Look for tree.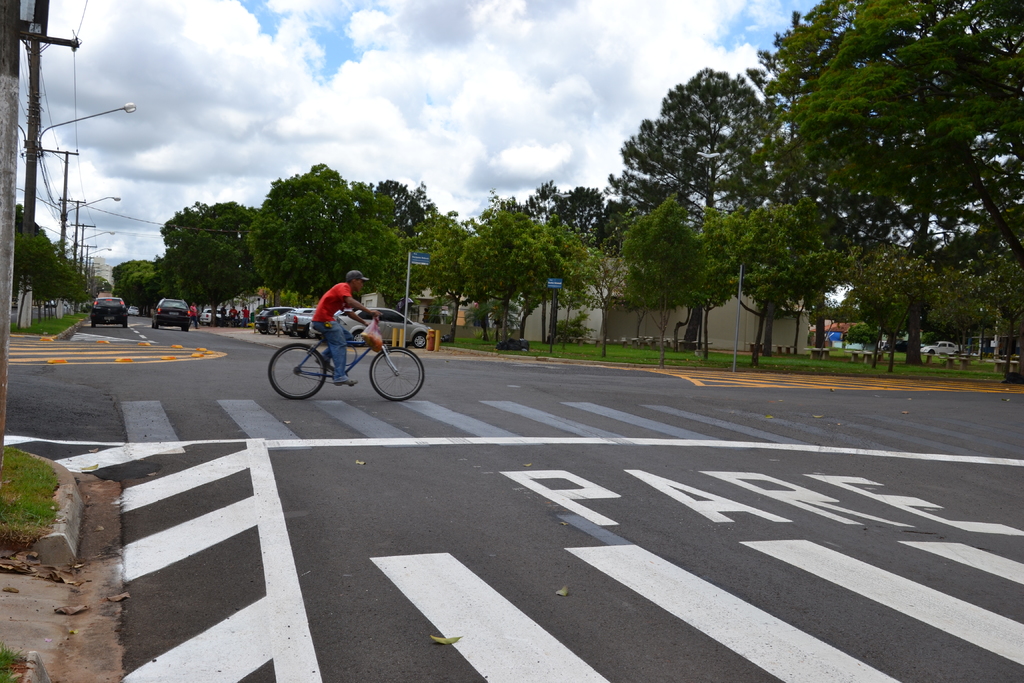
Found: box(0, 445, 57, 534).
